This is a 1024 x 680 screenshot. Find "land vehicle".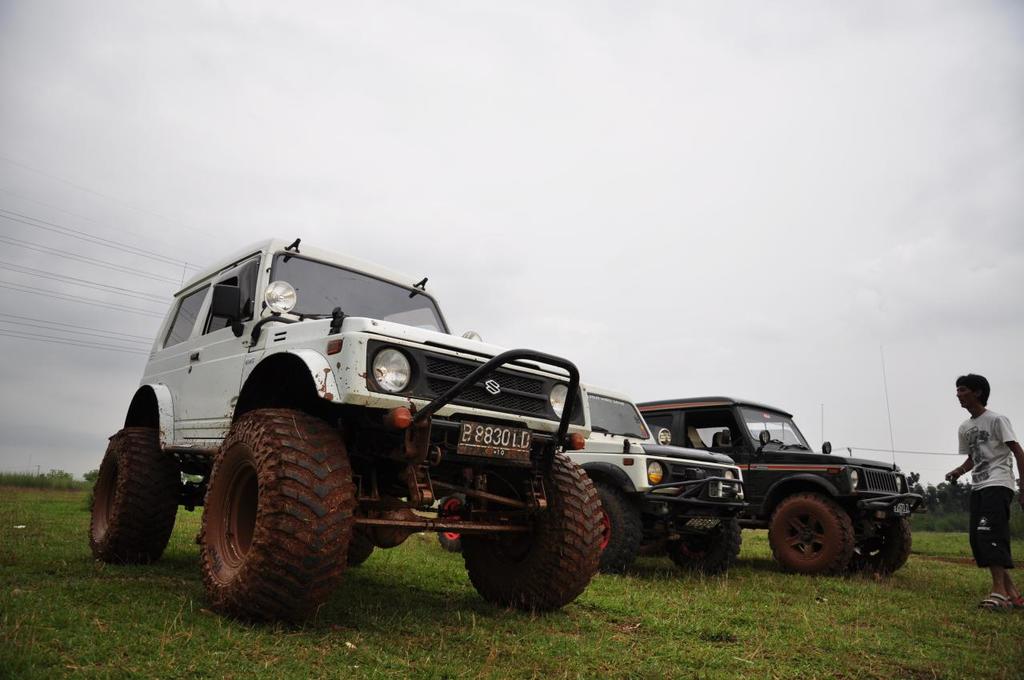
Bounding box: [x1=631, y1=392, x2=925, y2=577].
